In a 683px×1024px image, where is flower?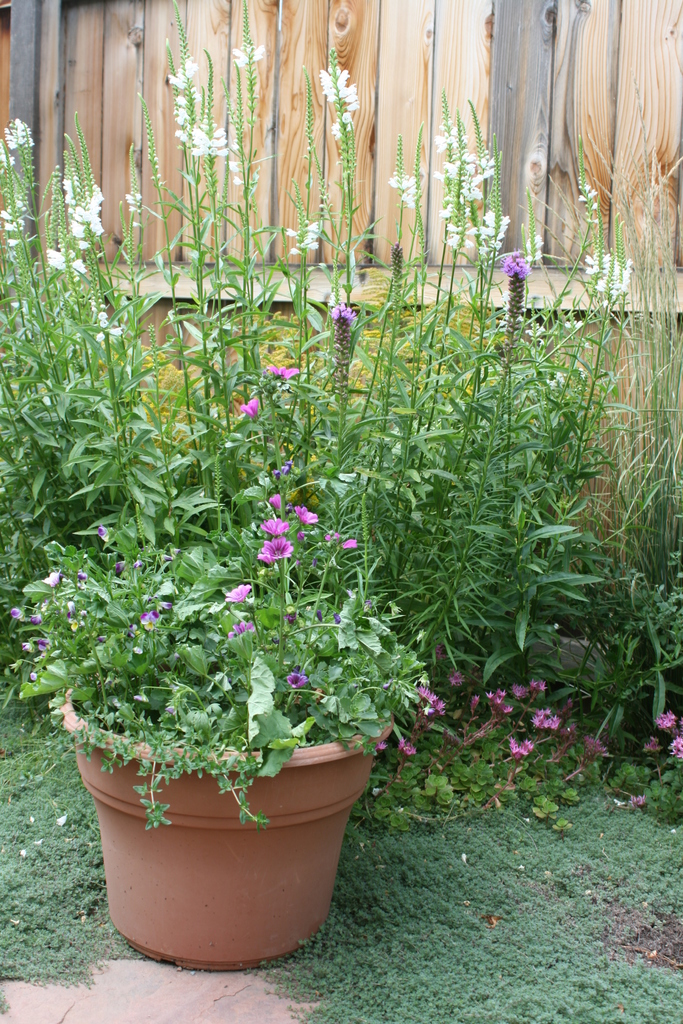
box=[224, 582, 253, 604].
